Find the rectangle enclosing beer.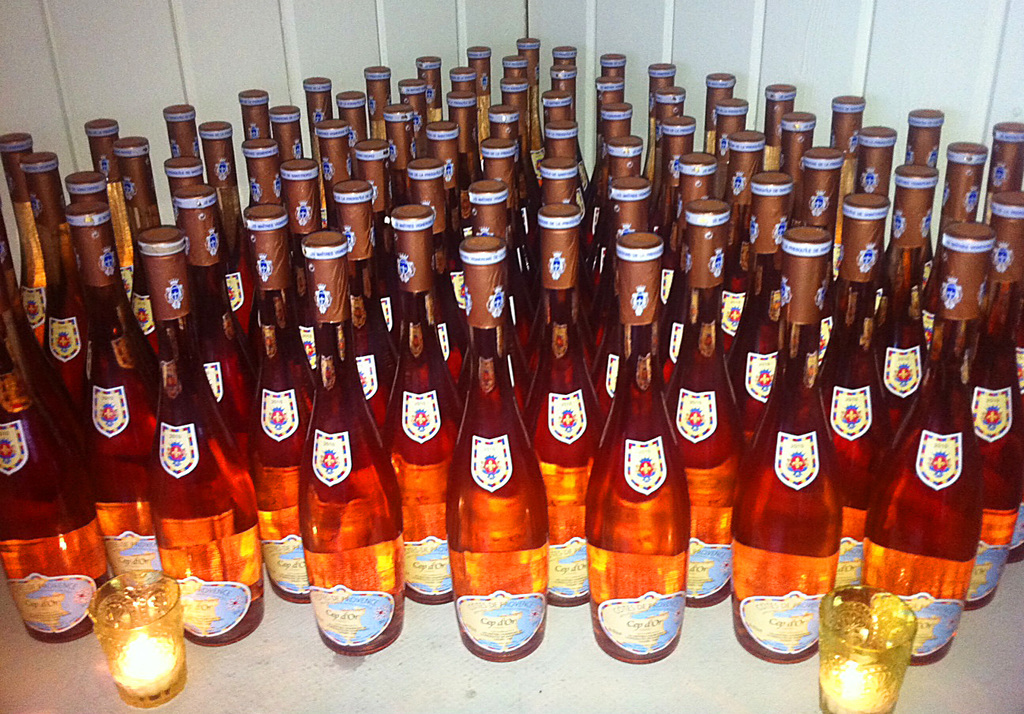
(left=664, top=150, right=722, bottom=267).
